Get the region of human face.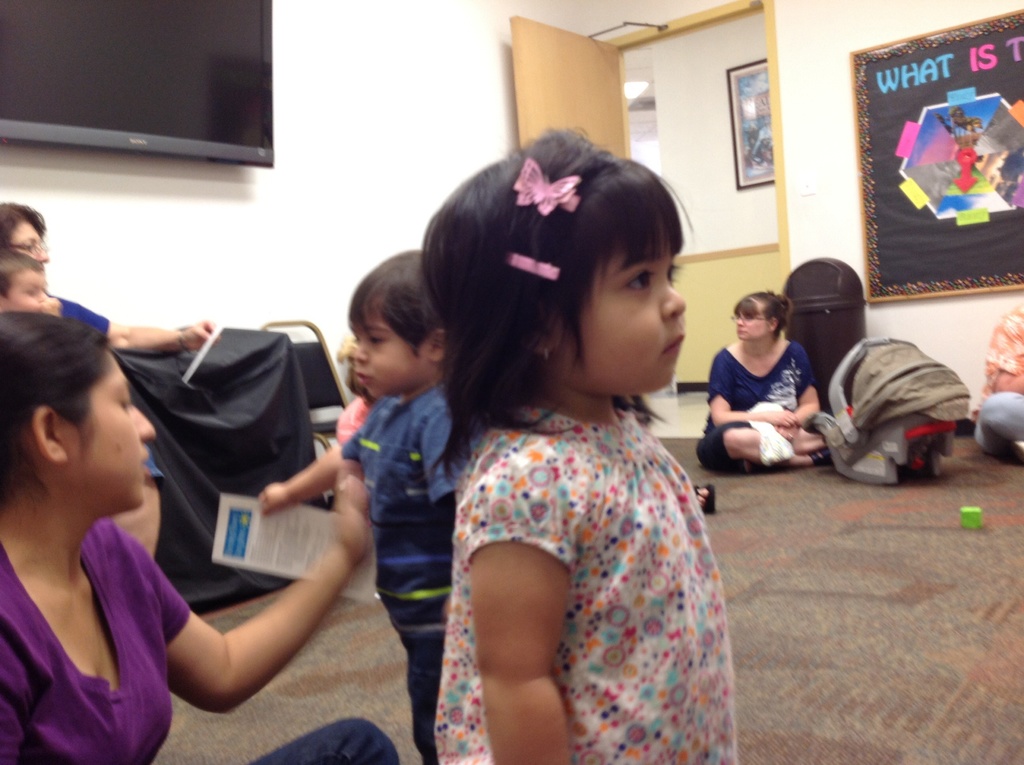
bbox=[58, 351, 154, 510].
